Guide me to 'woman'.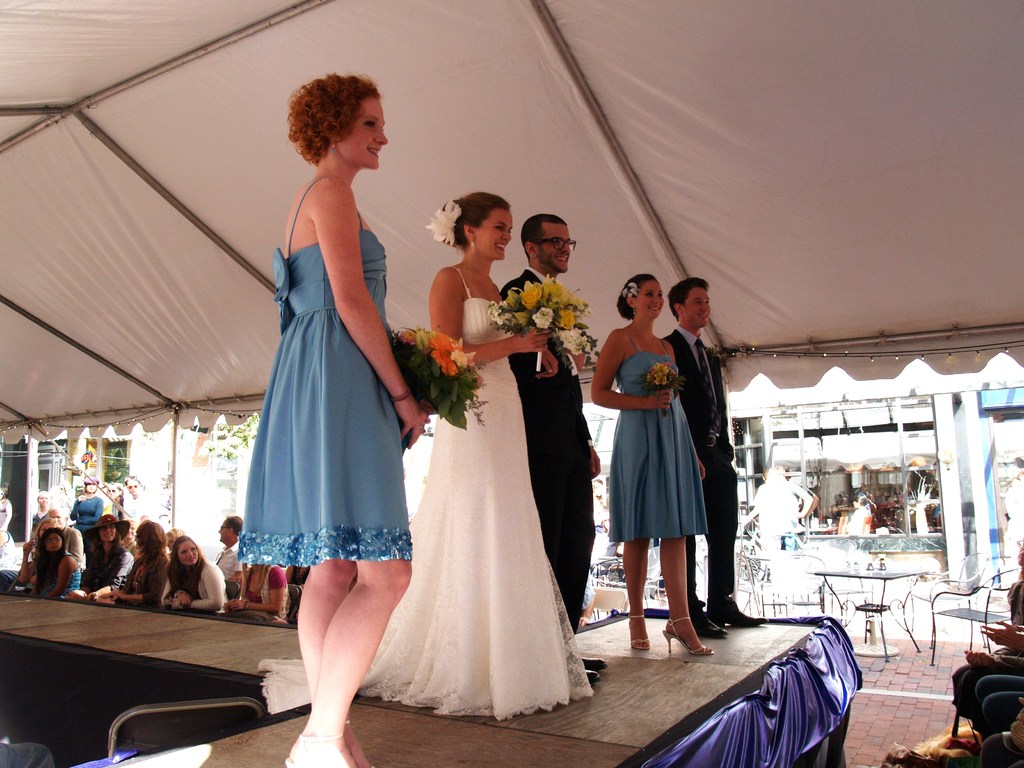
Guidance: <box>235,73,432,767</box>.
